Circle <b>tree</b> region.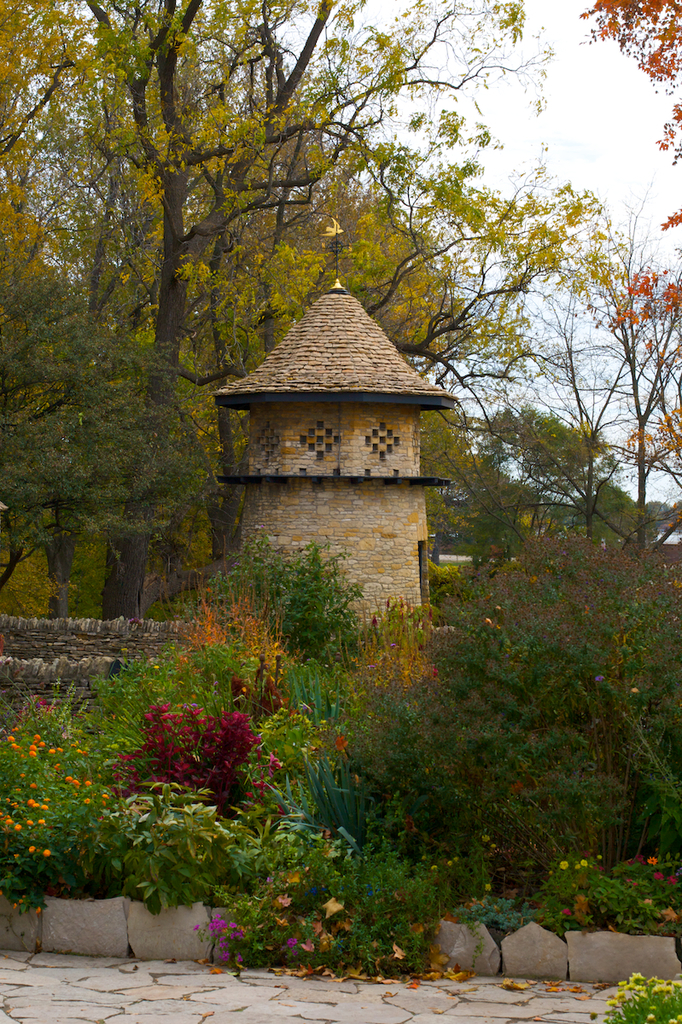
Region: l=490, t=410, r=596, b=517.
